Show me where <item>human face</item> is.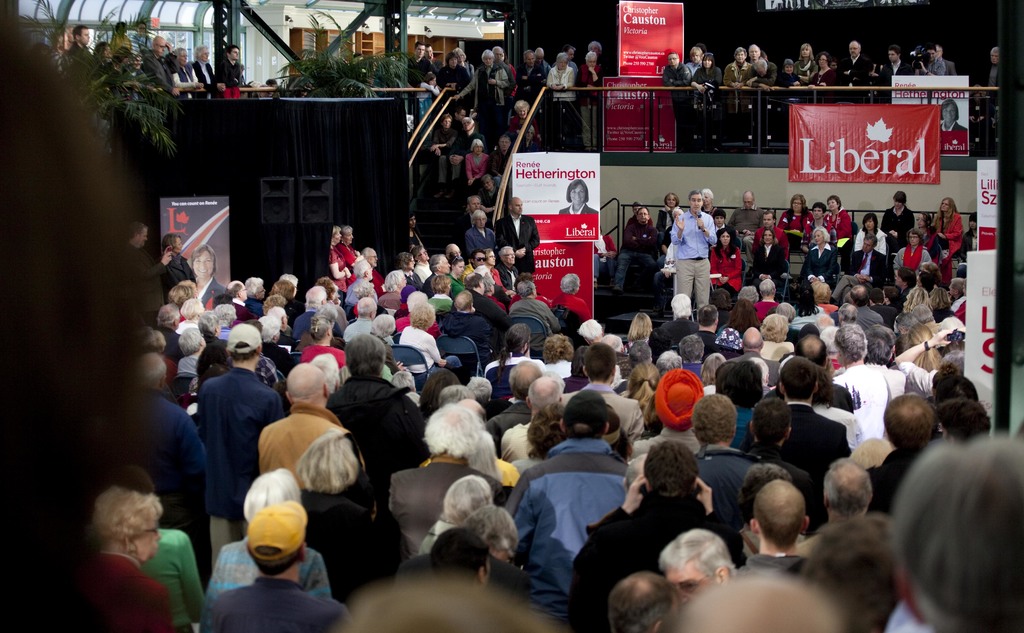
<item>human face</item> is at [left=442, top=116, right=450, bottom=129].
